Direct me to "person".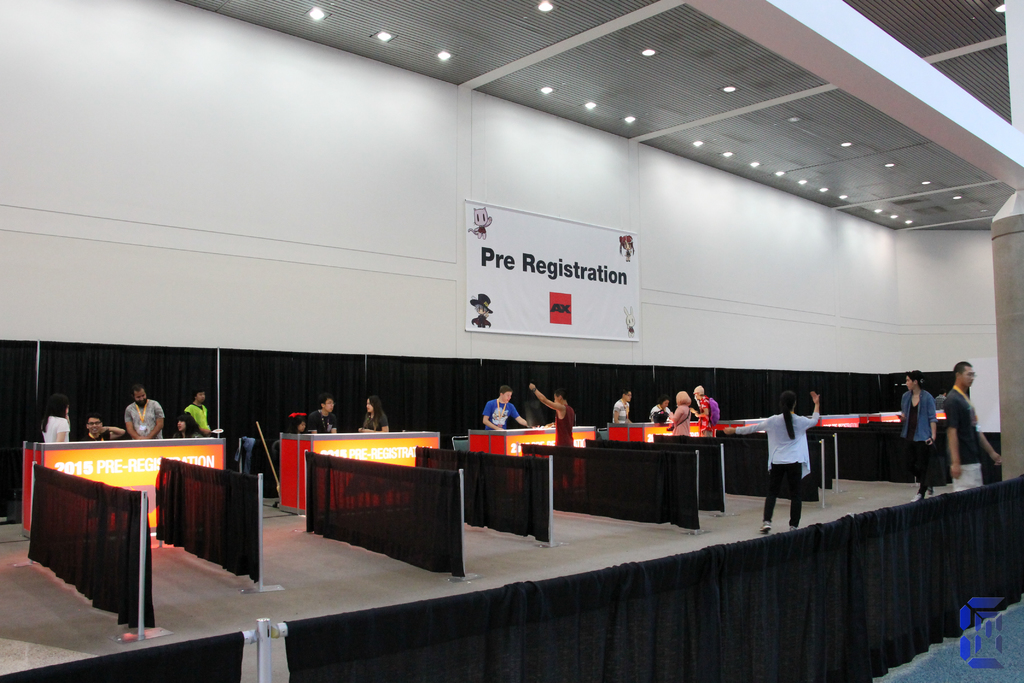
Direction: rect(610, 390, 632, 422).
